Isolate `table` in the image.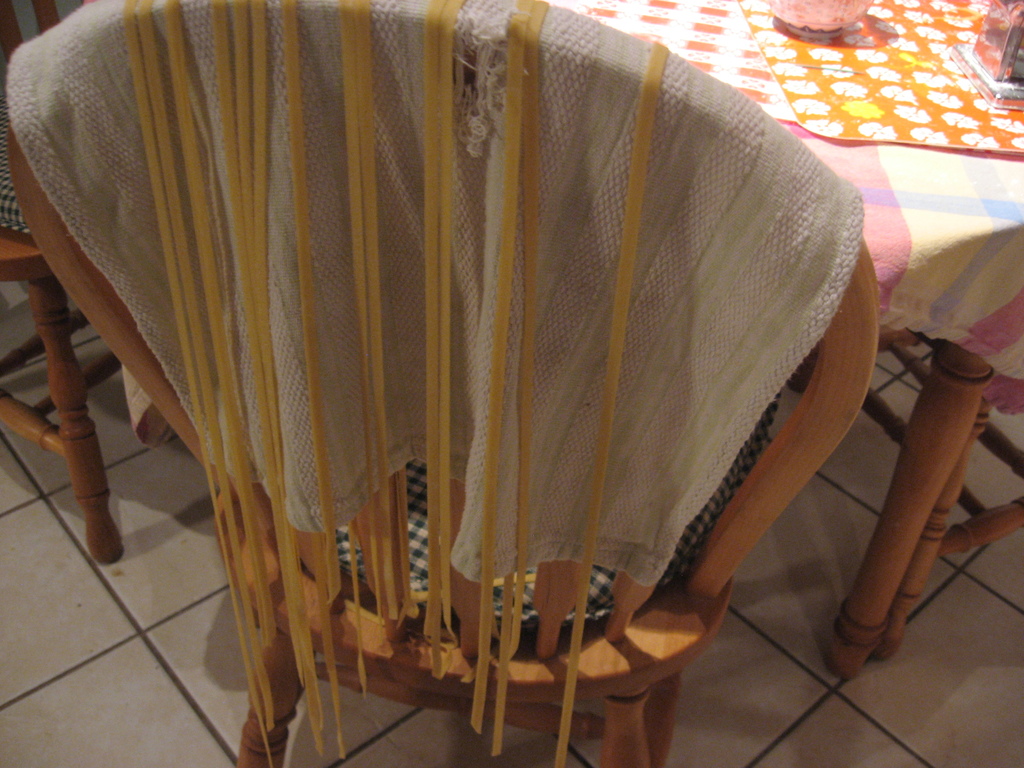
Isolated region: 553,0,1023,675.
